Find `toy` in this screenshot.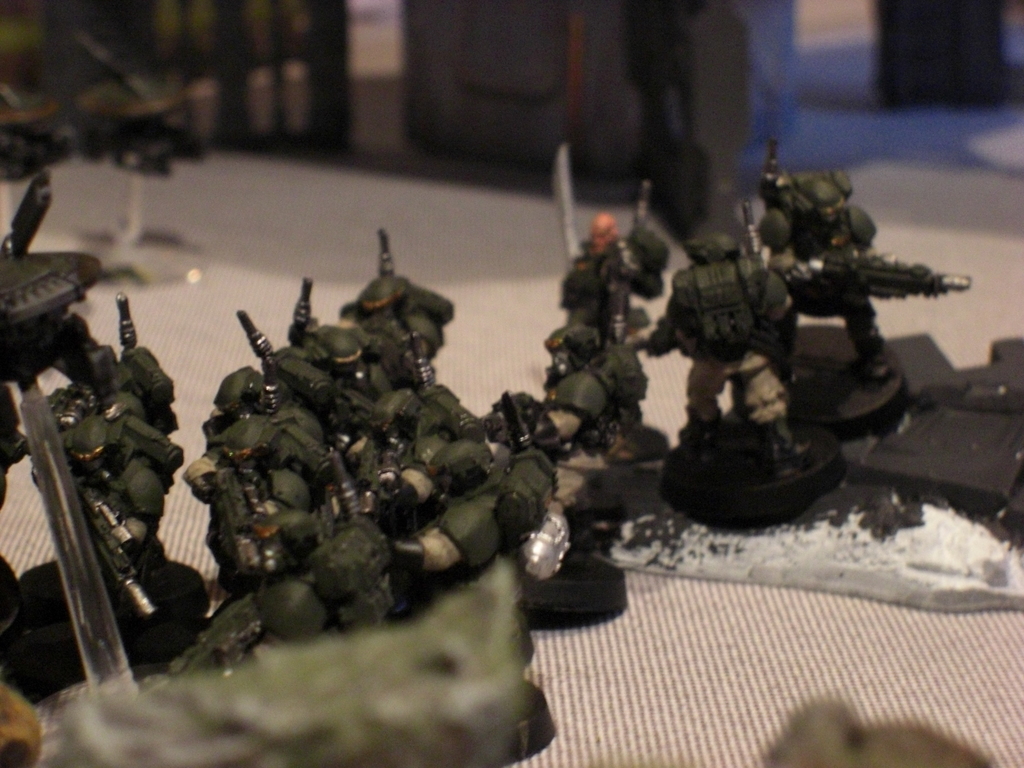
The bounding box for `toy` is l=755, t=141, r=971, b=381.
